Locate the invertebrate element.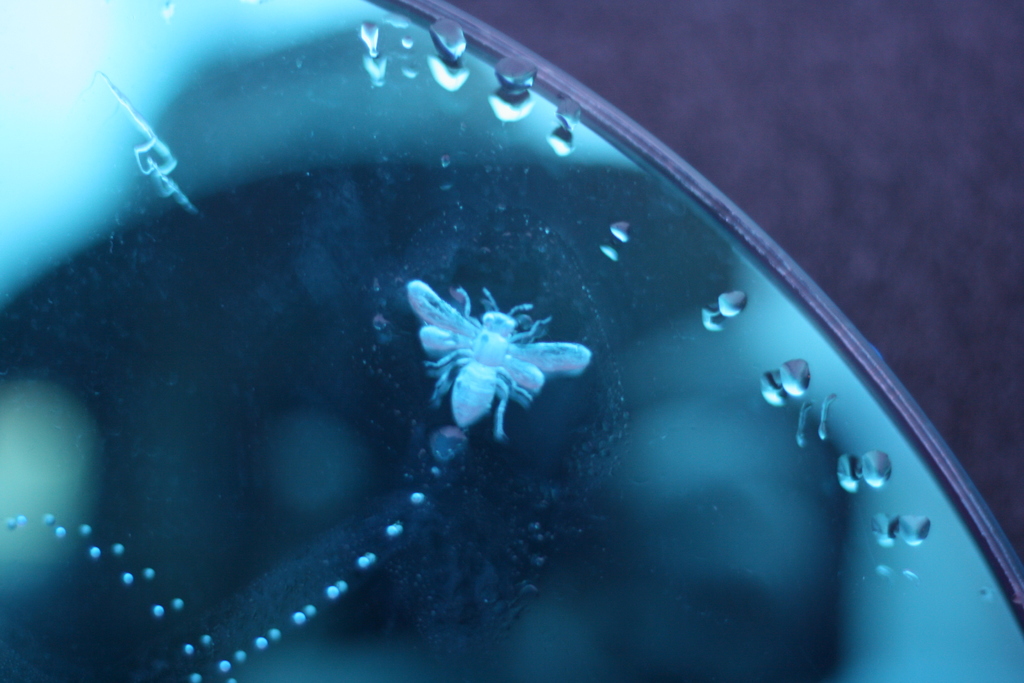
Element bbox: region(405, 281, 591, 439).
